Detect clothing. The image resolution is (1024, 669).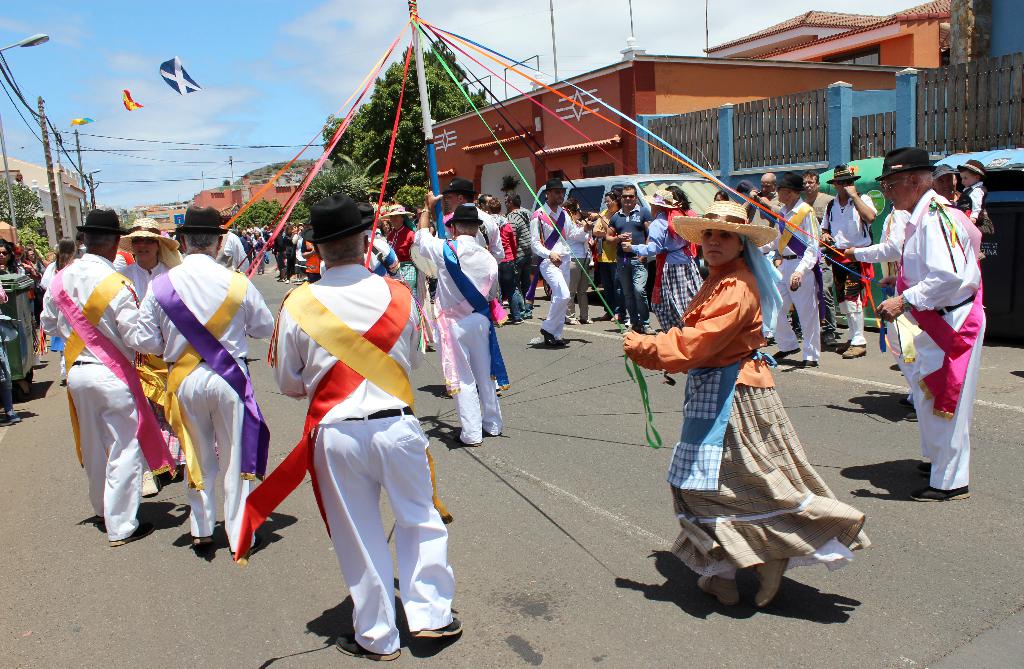
rect(39, 253, 140, 539).
